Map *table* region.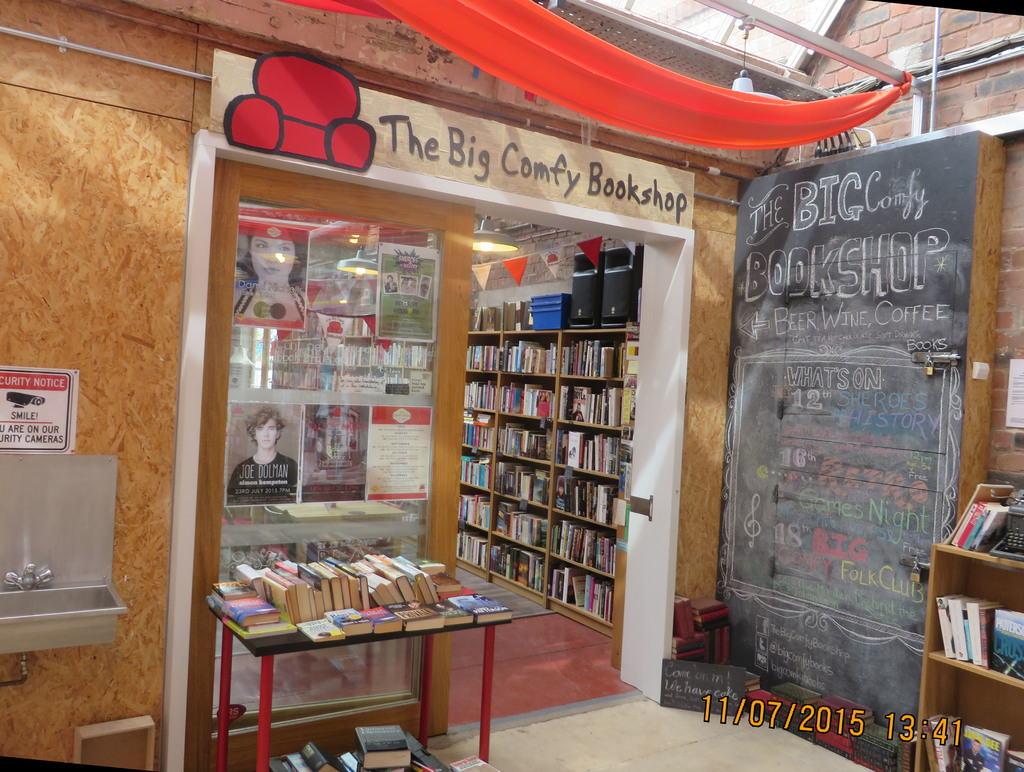
Mapped to 197 575 506 757.
